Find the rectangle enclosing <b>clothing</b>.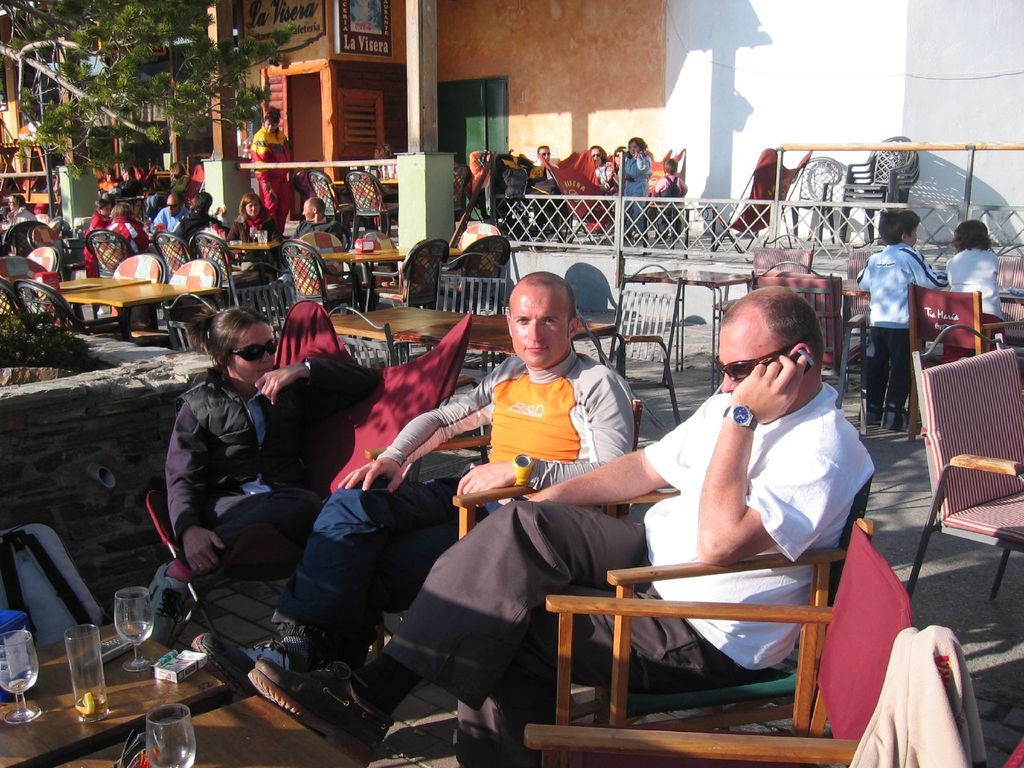
pyautogui.locateOnScreen(266, 349, 644, 653).
